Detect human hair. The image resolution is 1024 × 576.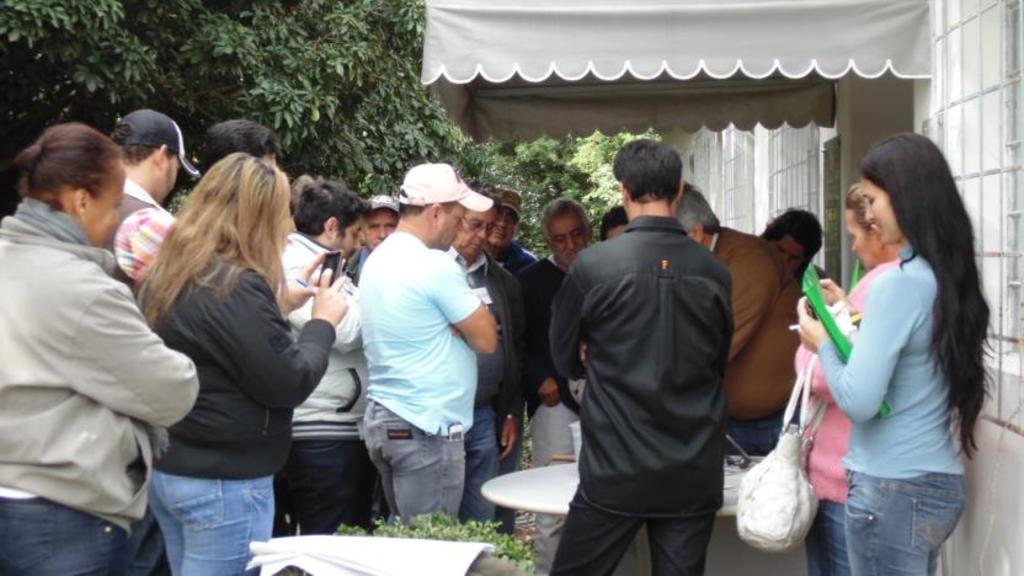
[left=612, top=133, right=681, bottom=201].
